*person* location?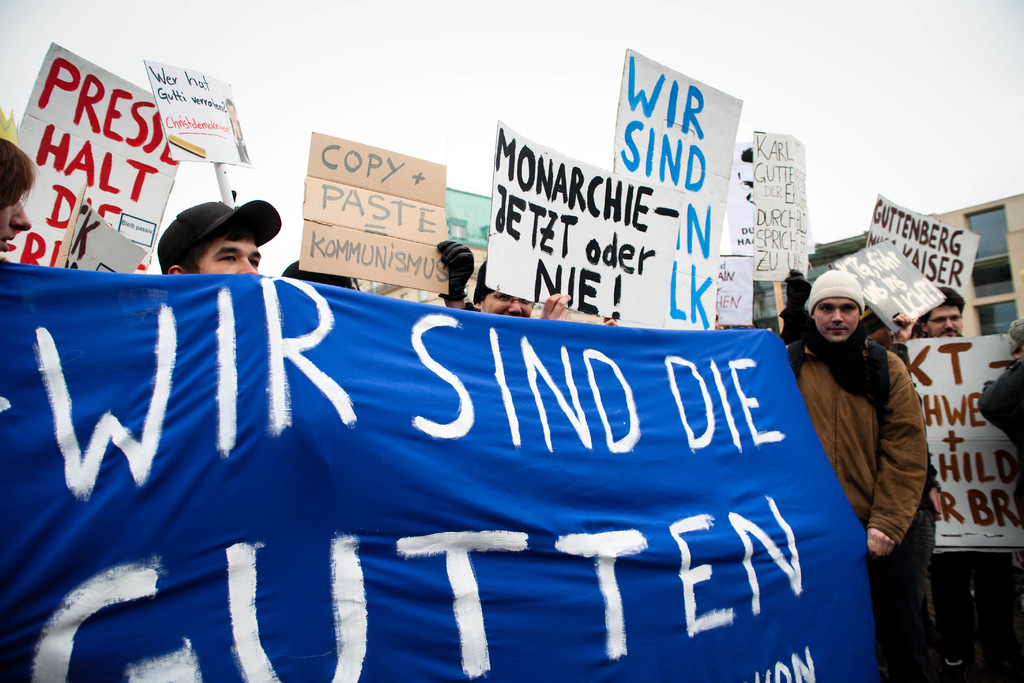
box=[0, 139, 31, 263]
